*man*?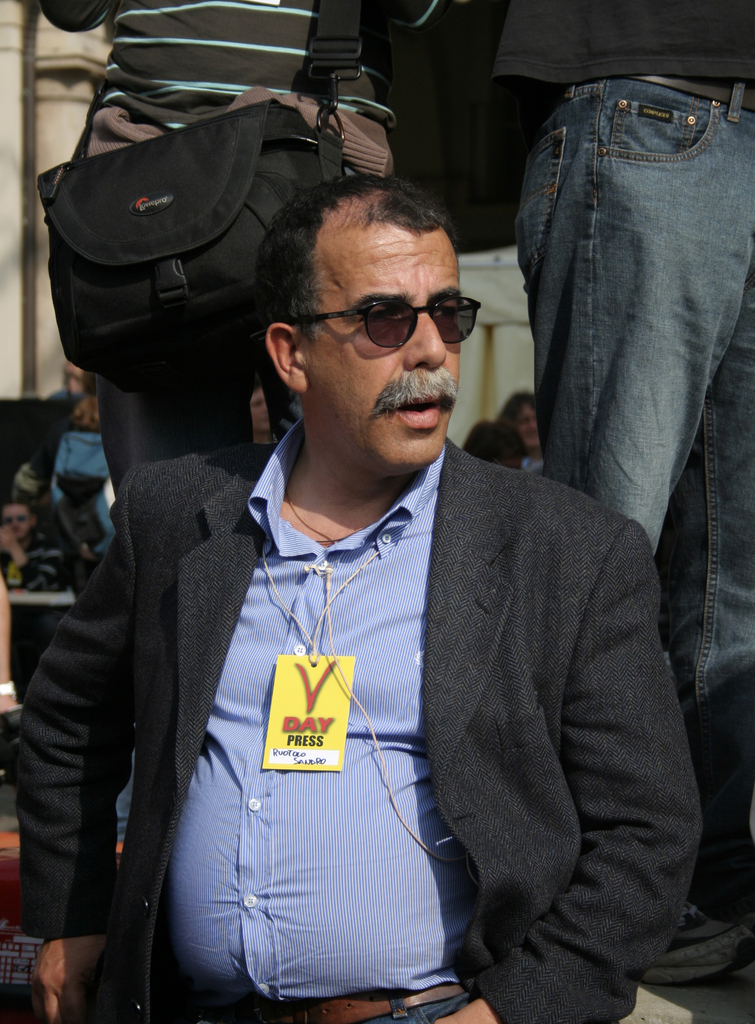
region(511, 0, 754, 928)
